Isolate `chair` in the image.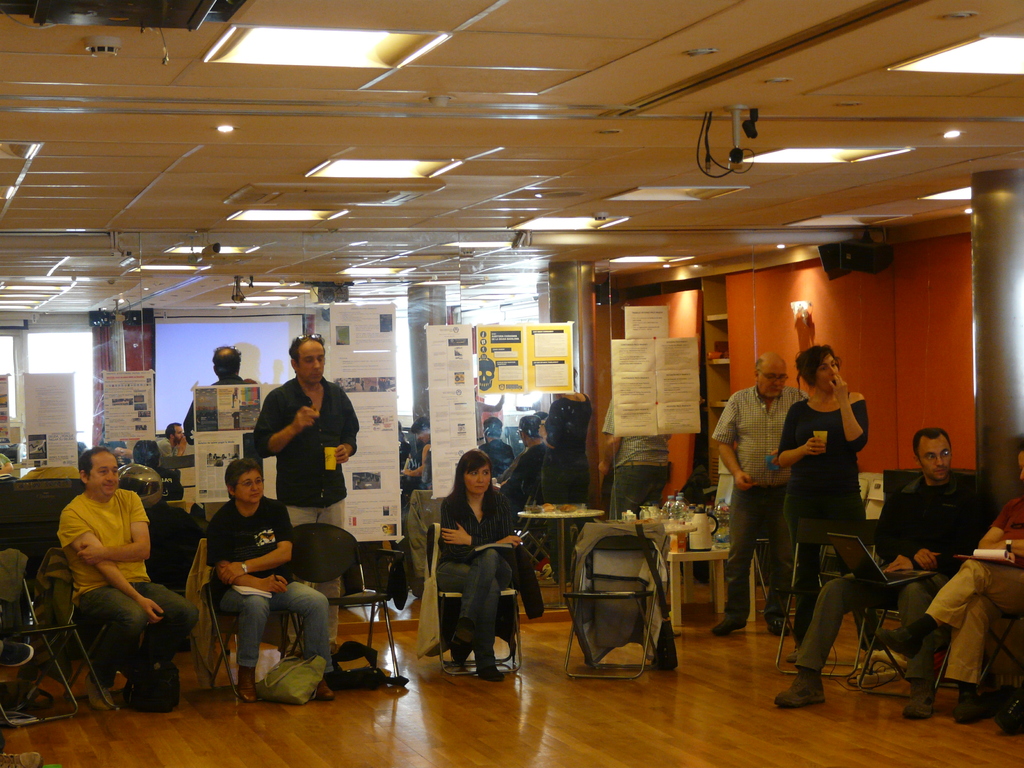
Isolated region: (422,523,522,676).
